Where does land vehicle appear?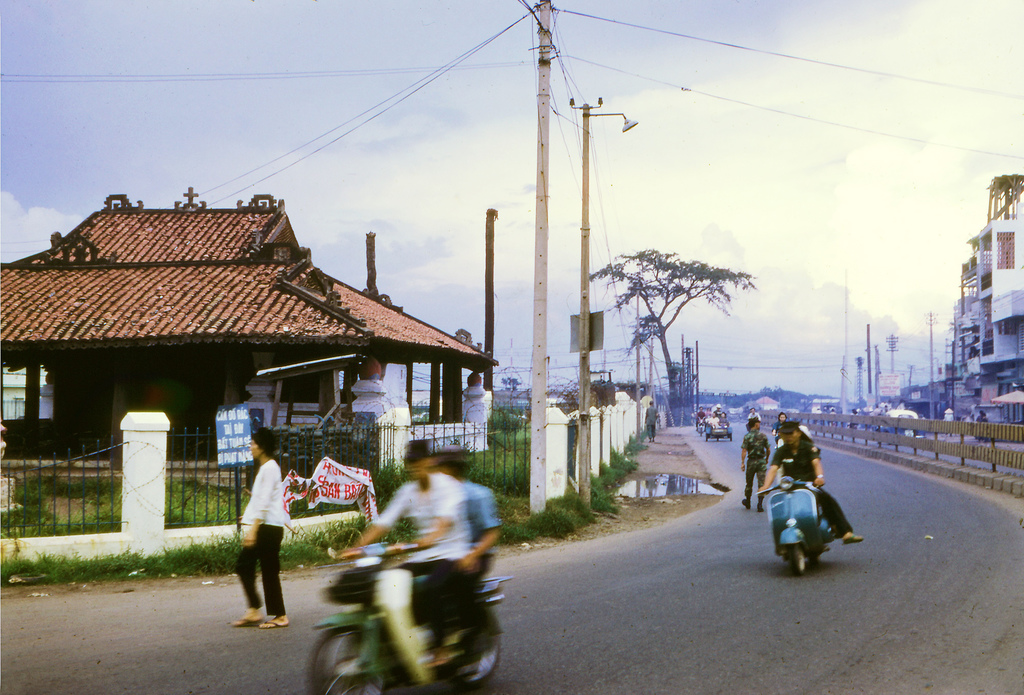
Appears at 758,477,831,573.
